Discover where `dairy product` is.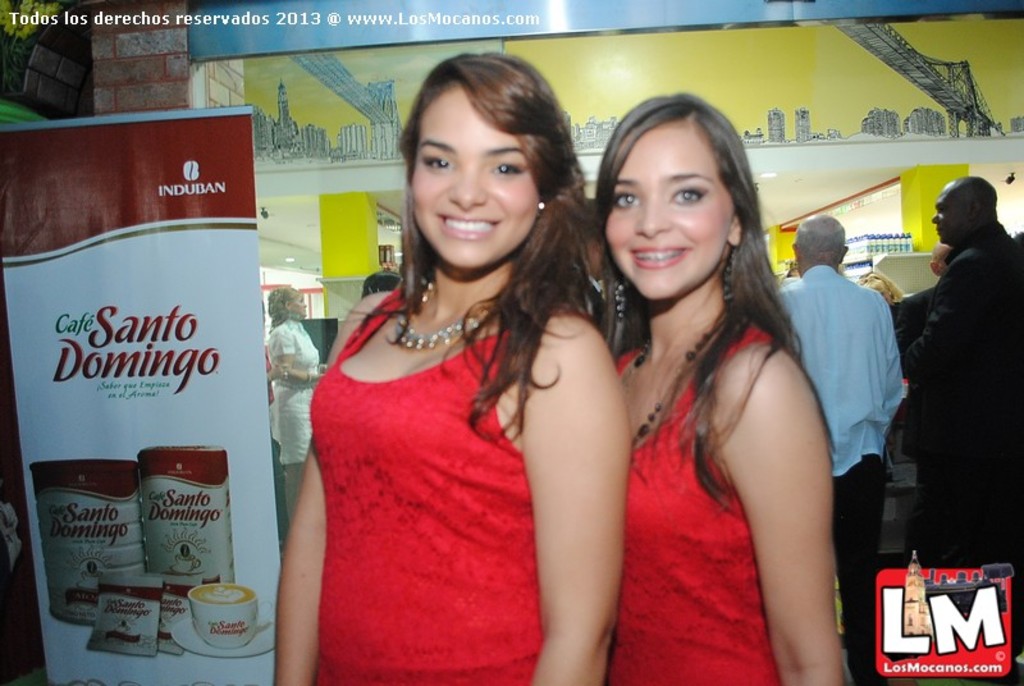
Discovered at (x1=47, y1=466, x2=150, y2=622).
